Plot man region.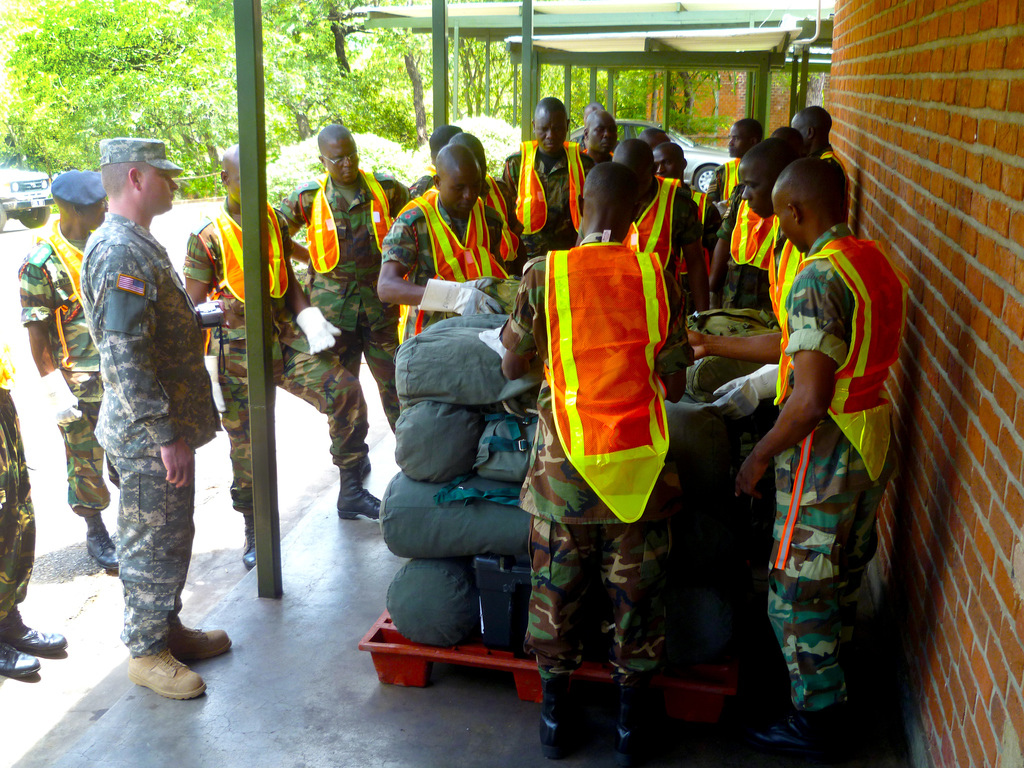
Plotted at x1=67, y1=153, x2=216, y2=649.
